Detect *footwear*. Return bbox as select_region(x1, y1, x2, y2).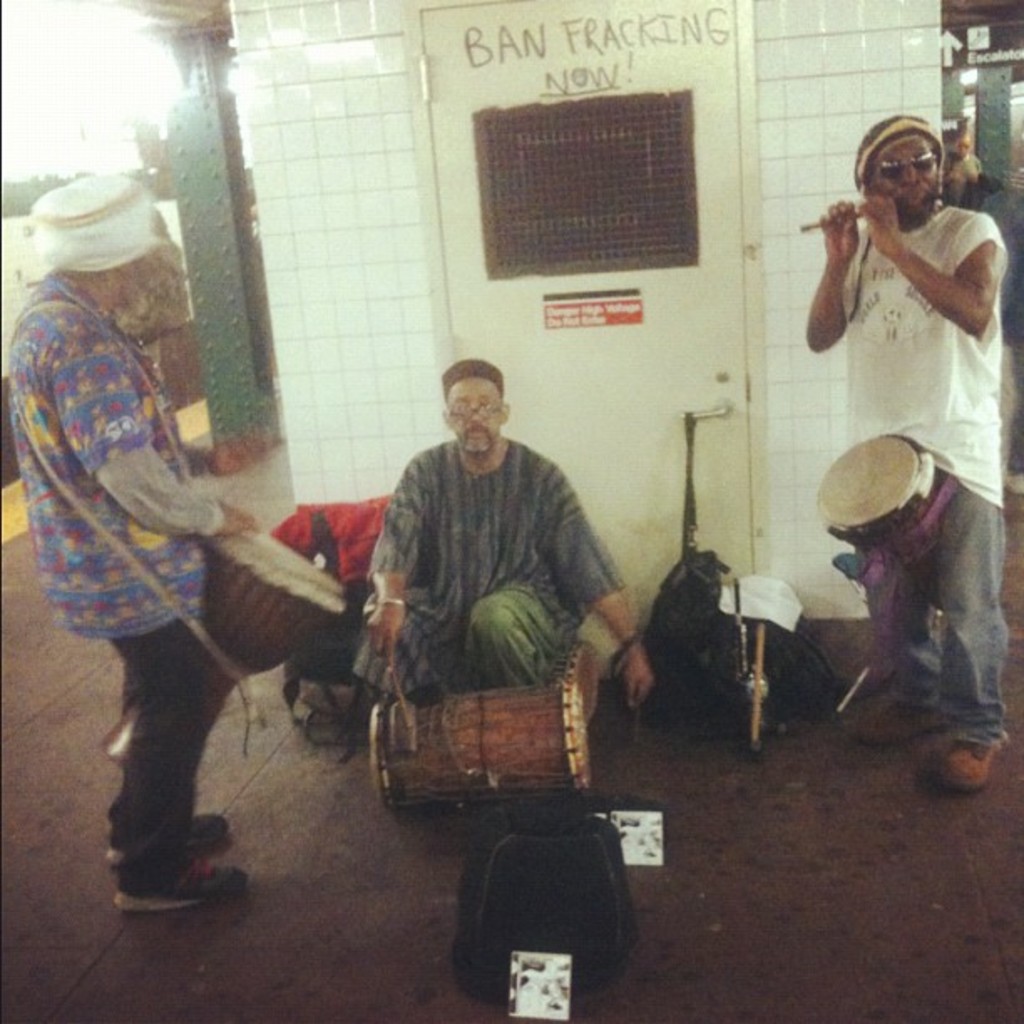
select_region(932, 740, 1006, 786).
